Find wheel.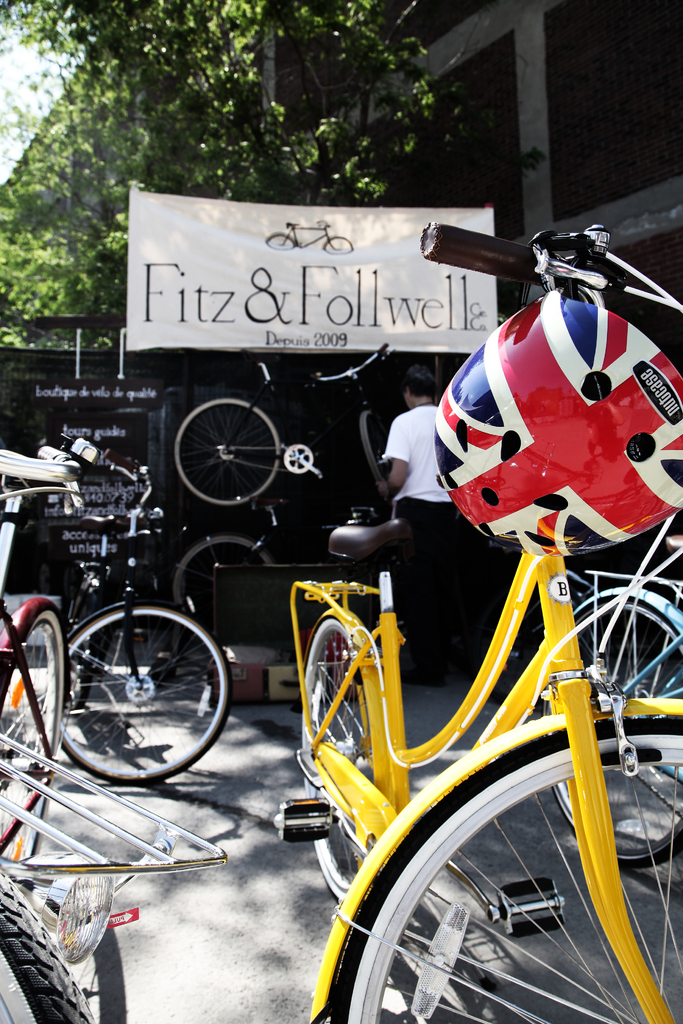
[x1=0, y1=870, x2=94, y2=1023].
